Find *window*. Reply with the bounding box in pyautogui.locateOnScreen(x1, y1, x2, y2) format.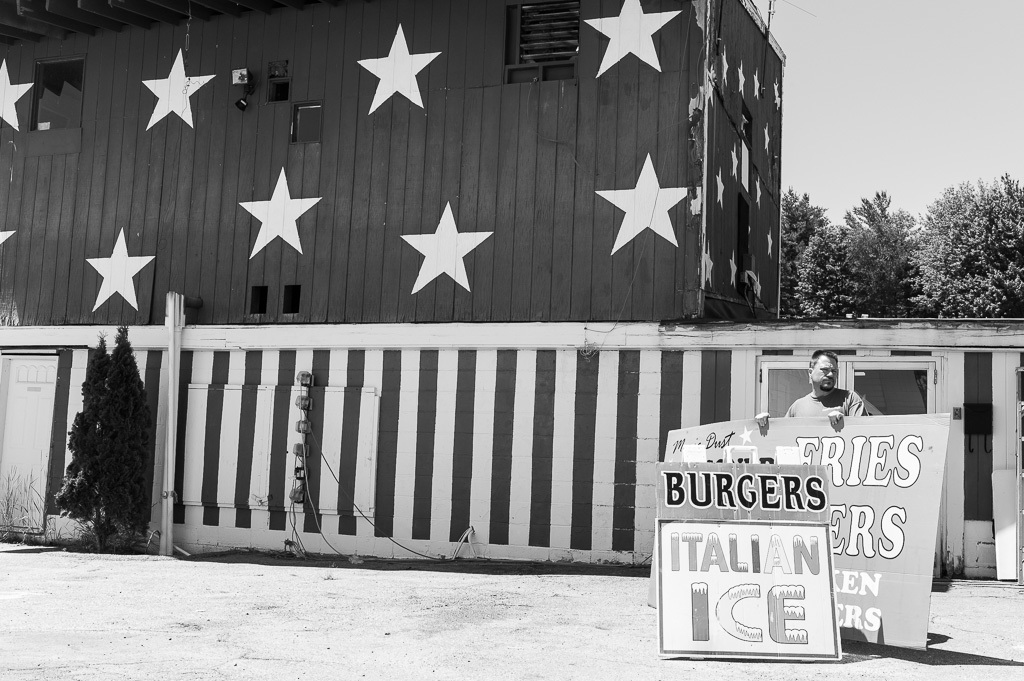
pyautogui.locateOnScreen(28, 56, 79, 130).
